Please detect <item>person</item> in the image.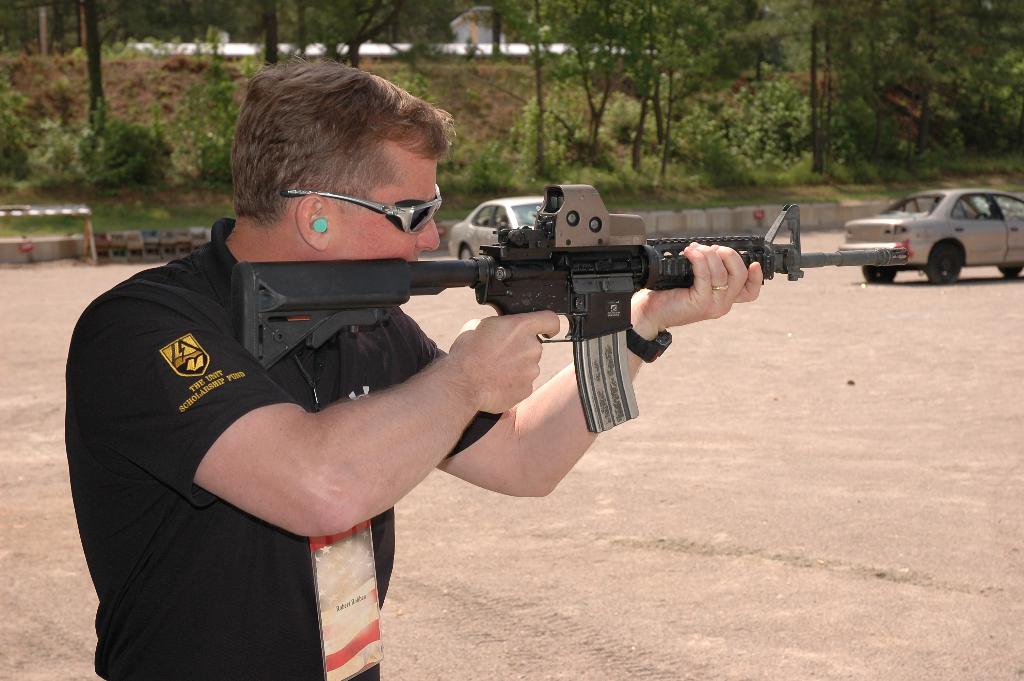
90,78,629,664.
